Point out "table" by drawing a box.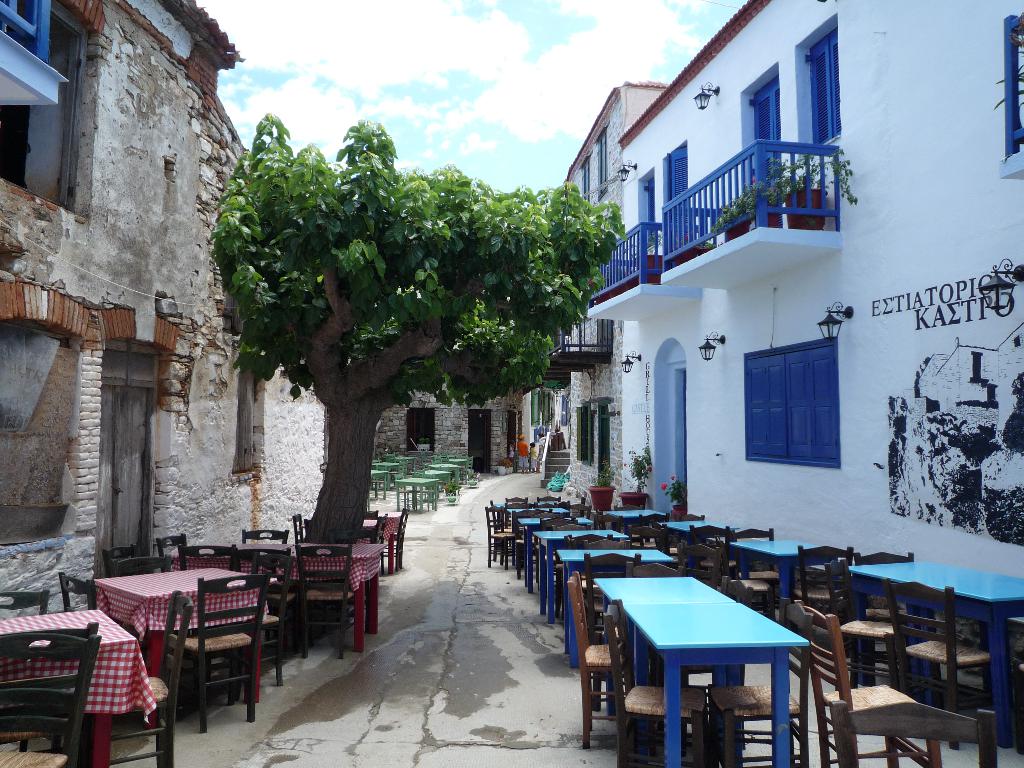
BBox(393, 476, 438, 514).
